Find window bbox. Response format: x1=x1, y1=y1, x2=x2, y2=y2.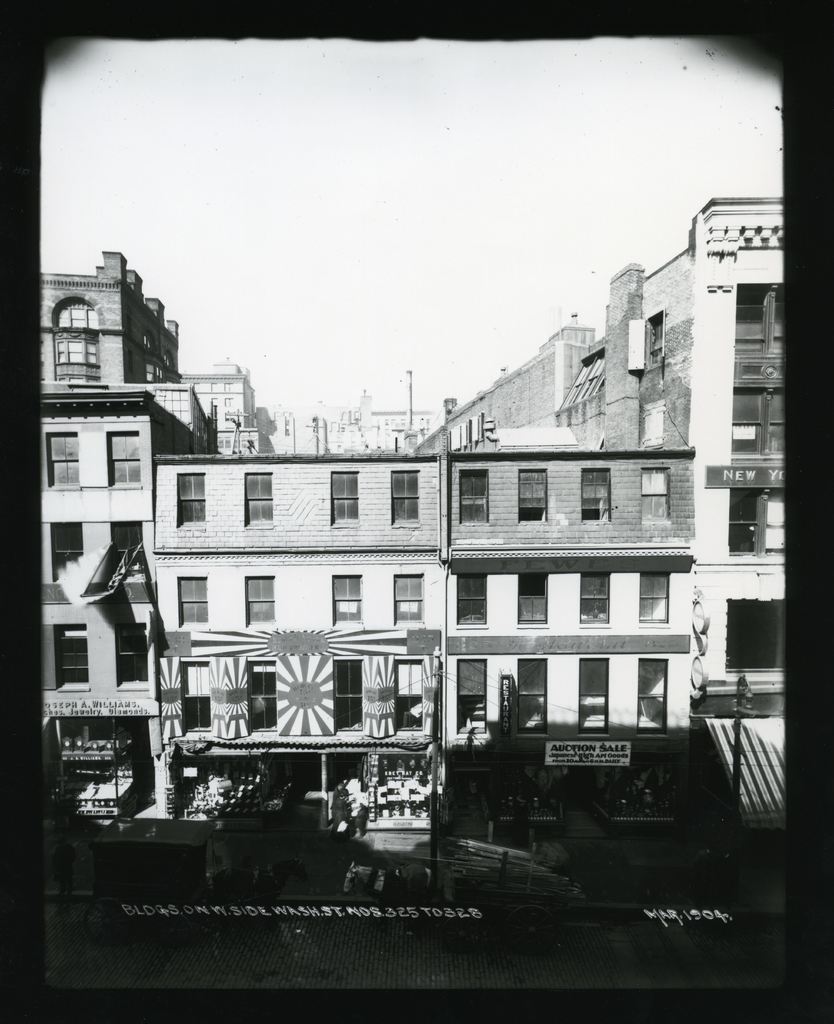
x1=323, y1=474, x2=368, y2=518.
